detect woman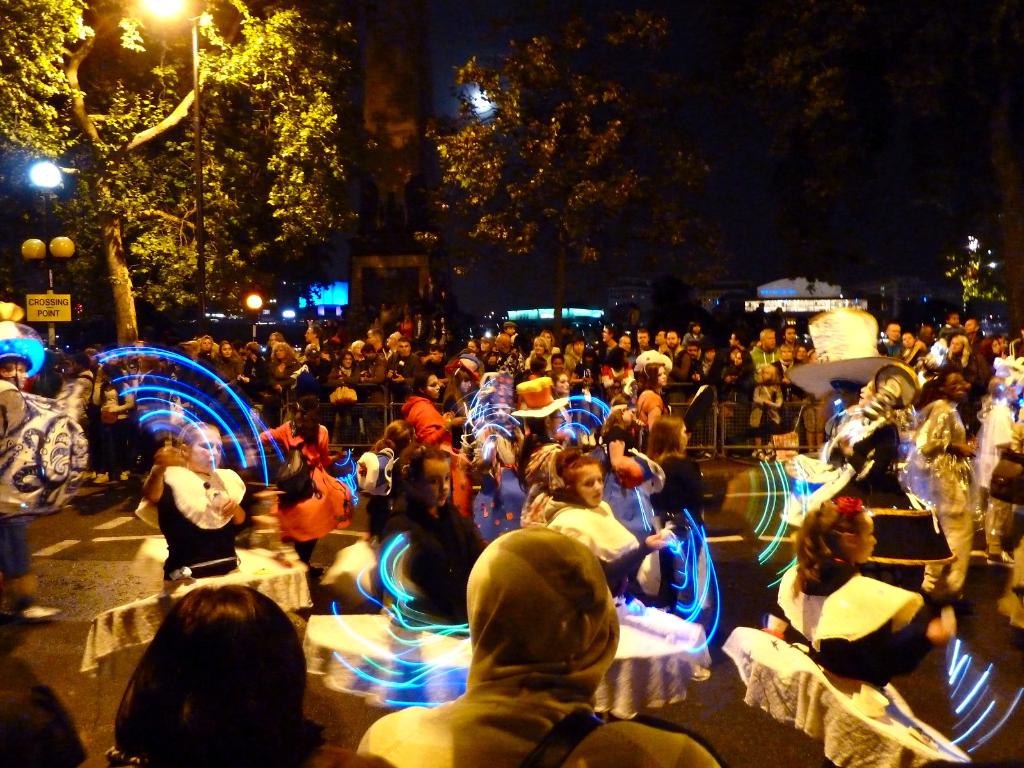
{"x1": 720, "y1": 349, "x2": 751, "y2": 393}
